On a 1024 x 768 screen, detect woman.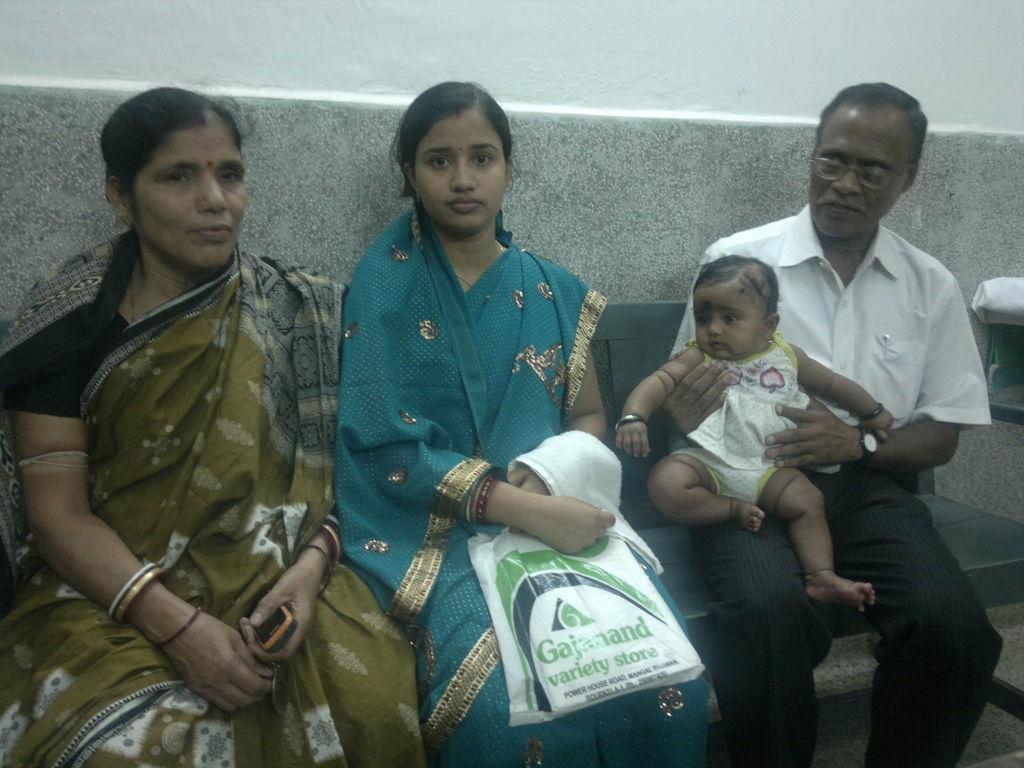
8,74,344,734.
